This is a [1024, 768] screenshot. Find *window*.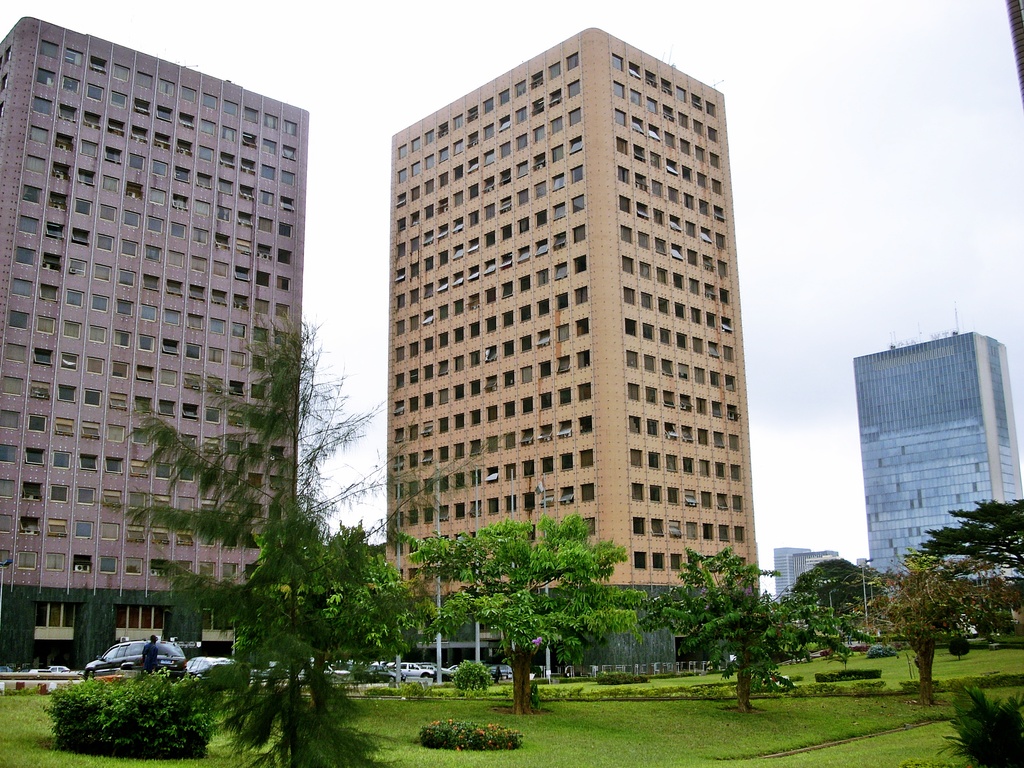
Bounding box: {"left": 195, "top": 174, "right": 211, "bottom": 194}.
